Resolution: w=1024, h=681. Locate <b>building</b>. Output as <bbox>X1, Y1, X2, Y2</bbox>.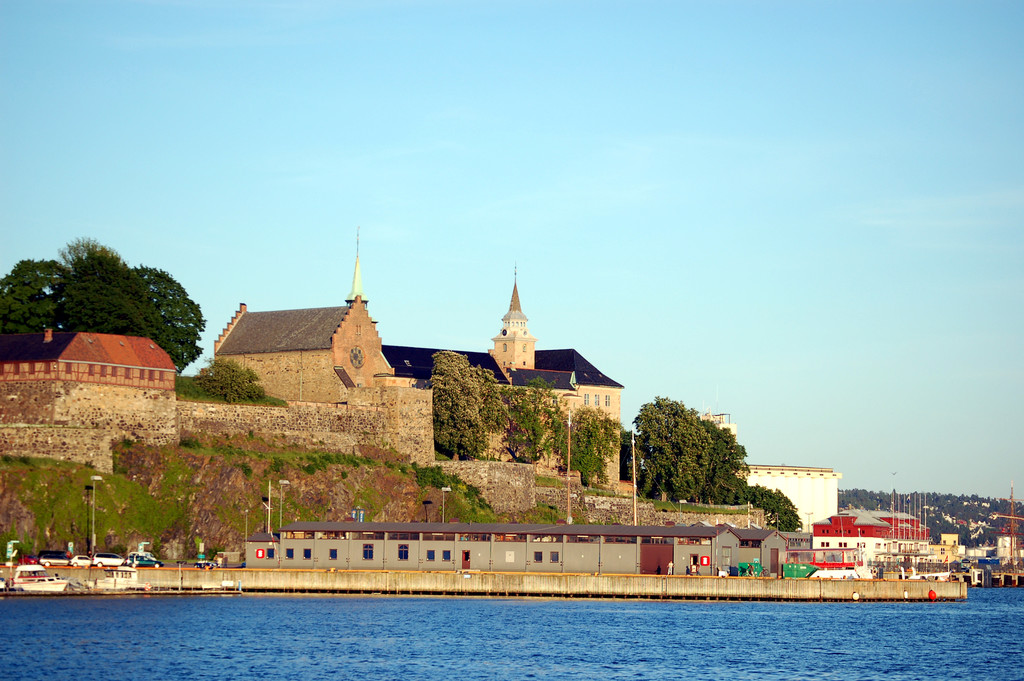
<bbox>690, 411, 842, 529</bbox>.
